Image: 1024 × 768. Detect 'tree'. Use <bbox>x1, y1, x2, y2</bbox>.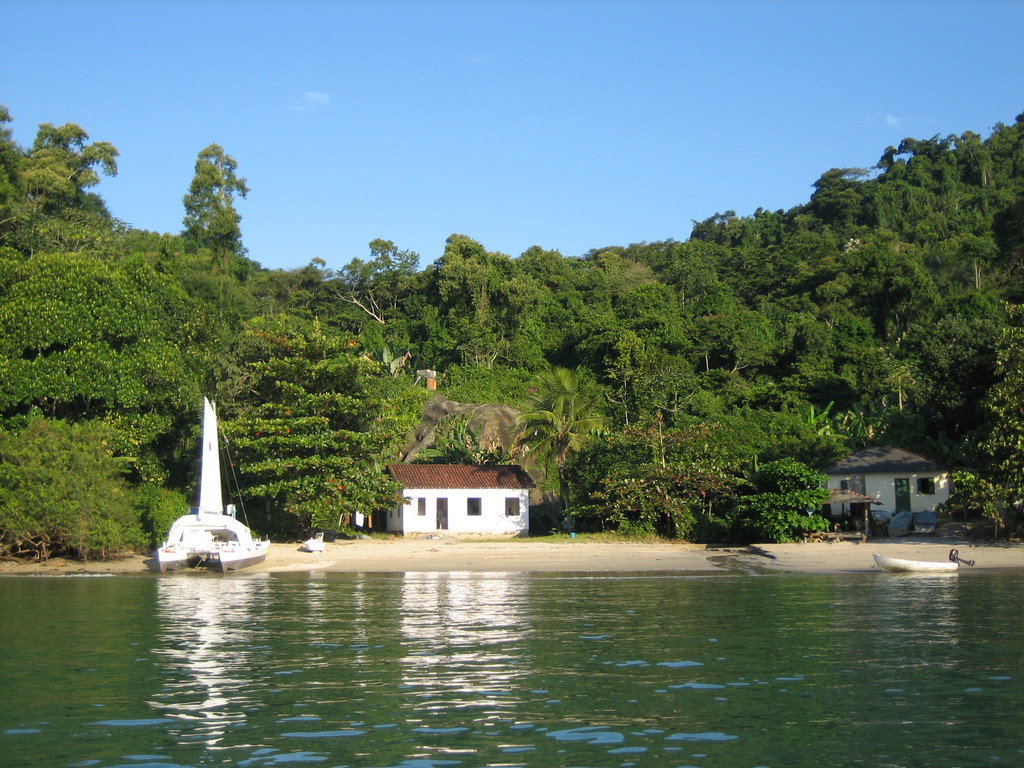
<bbox>749, 208, 843, 297</bbox>.
